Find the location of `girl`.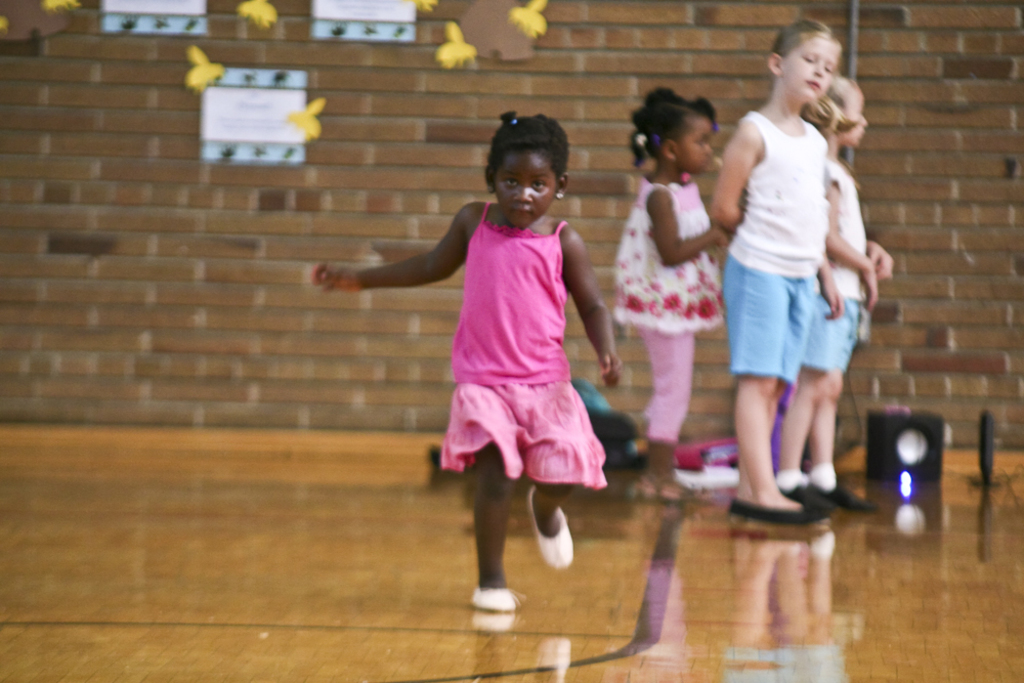
Location: crop(610, 85, 732, 496).
